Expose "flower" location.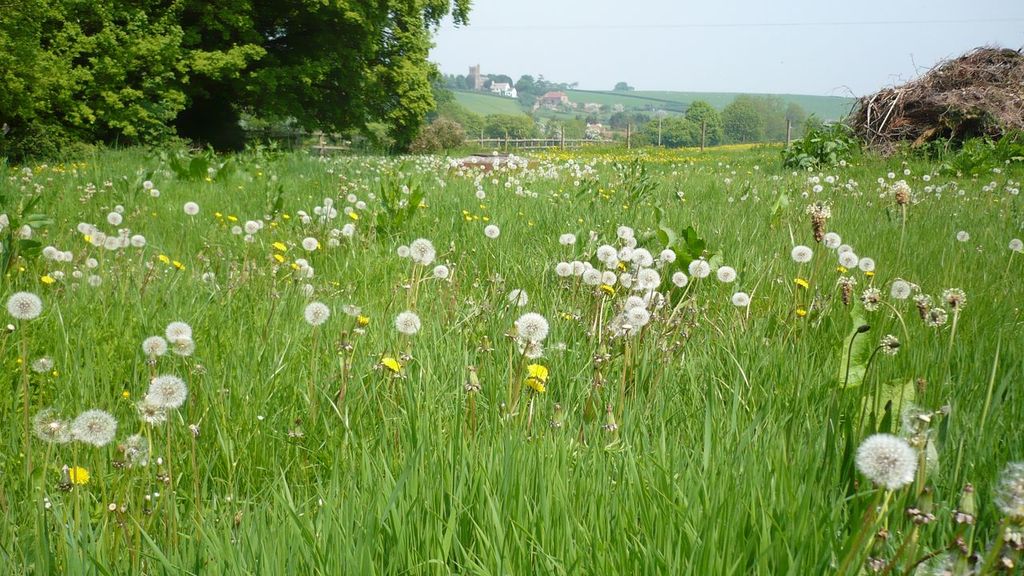
Exposed at crop(793, 309, 805, 317).
